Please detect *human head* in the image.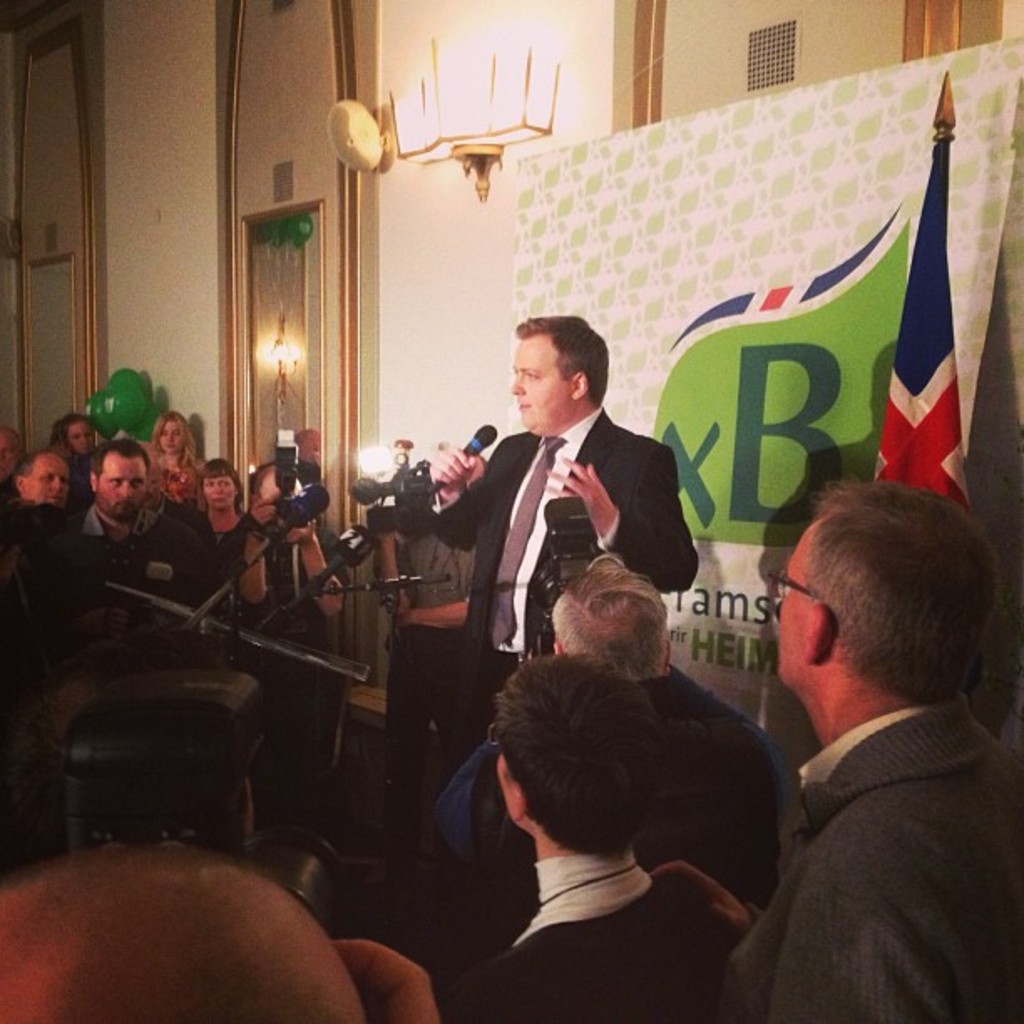
box=[201, 460, 243, 512].
